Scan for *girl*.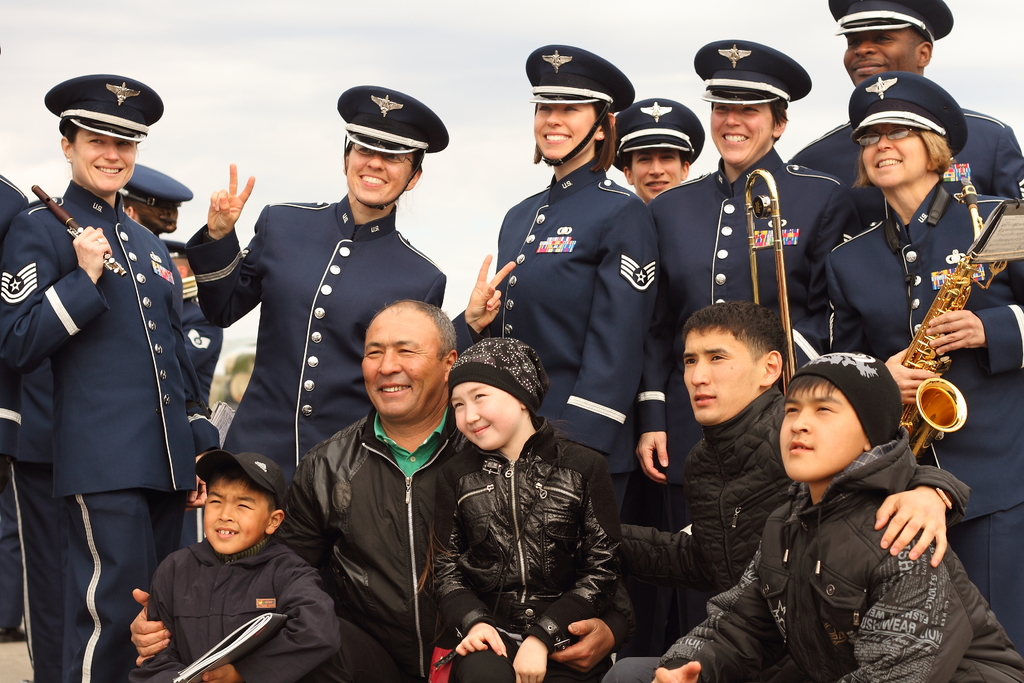
Scan result: <region>436, 334, 620, 681</region>.
